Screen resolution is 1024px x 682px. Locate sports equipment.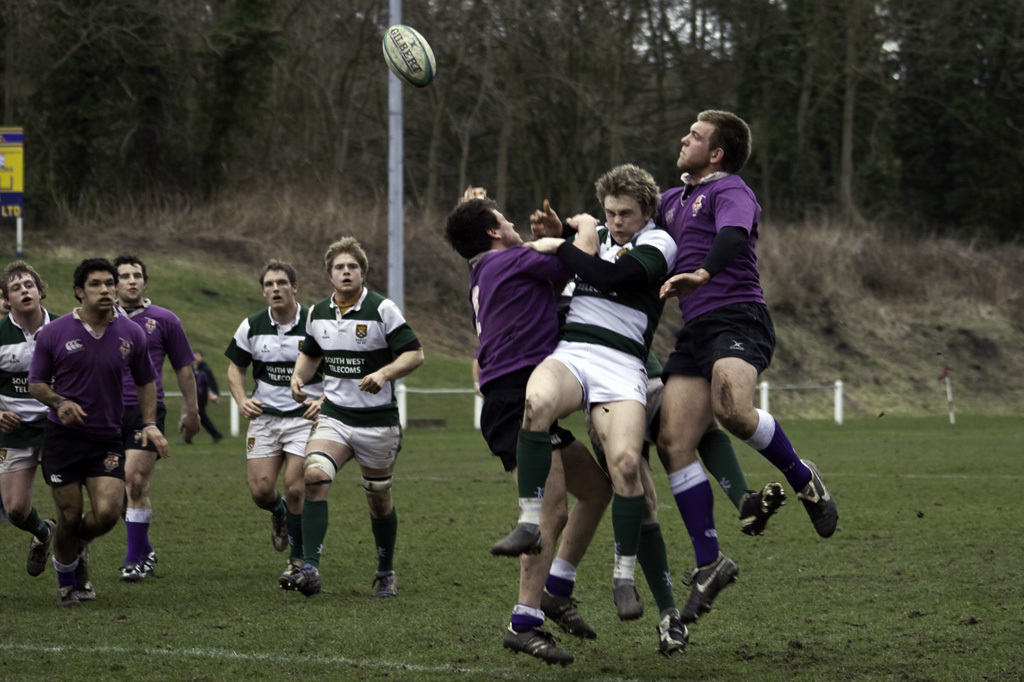
pyautogui.locateOnScreen(789, 458, 836, 544).
